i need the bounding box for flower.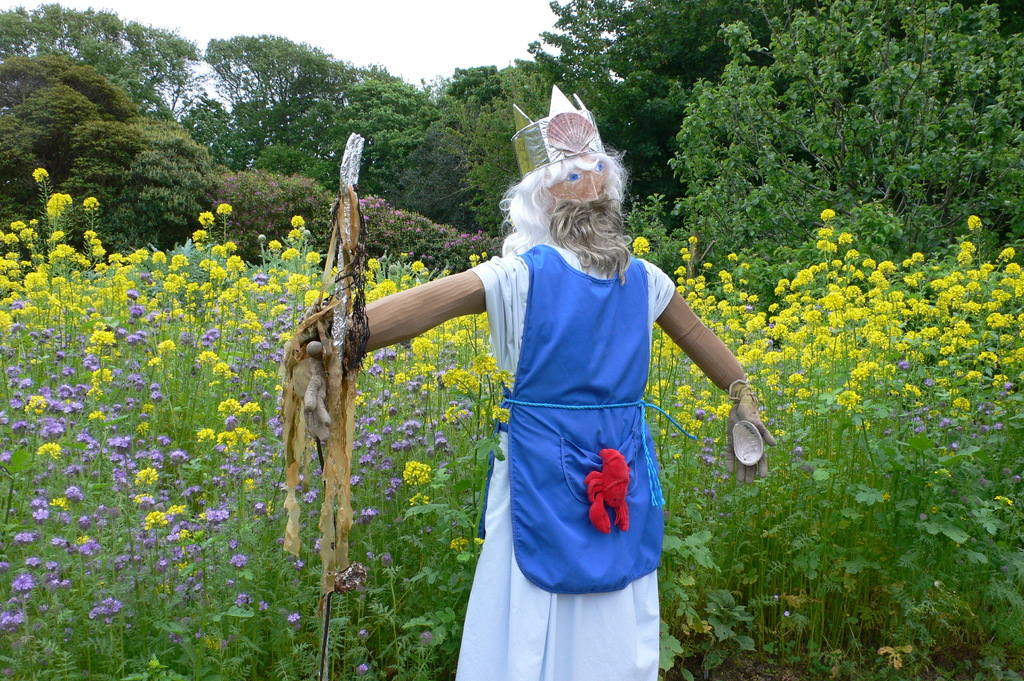
Here it is: <box>358,628,372,641</box>.
